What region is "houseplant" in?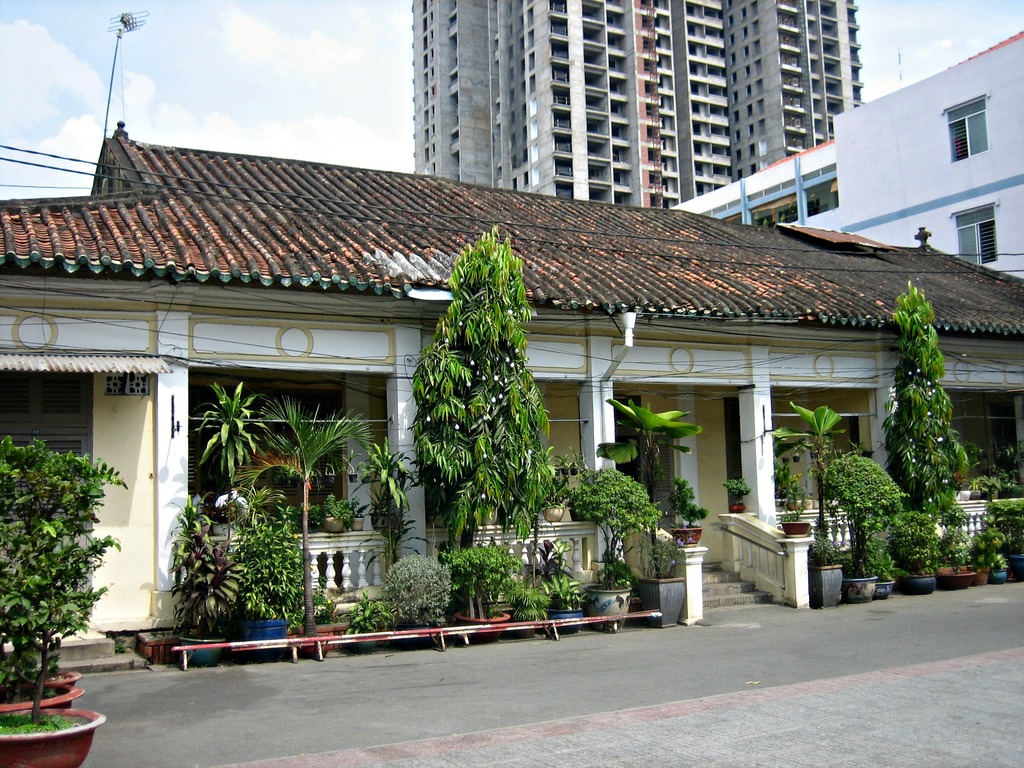
crop(0, 573, 99, 767).
